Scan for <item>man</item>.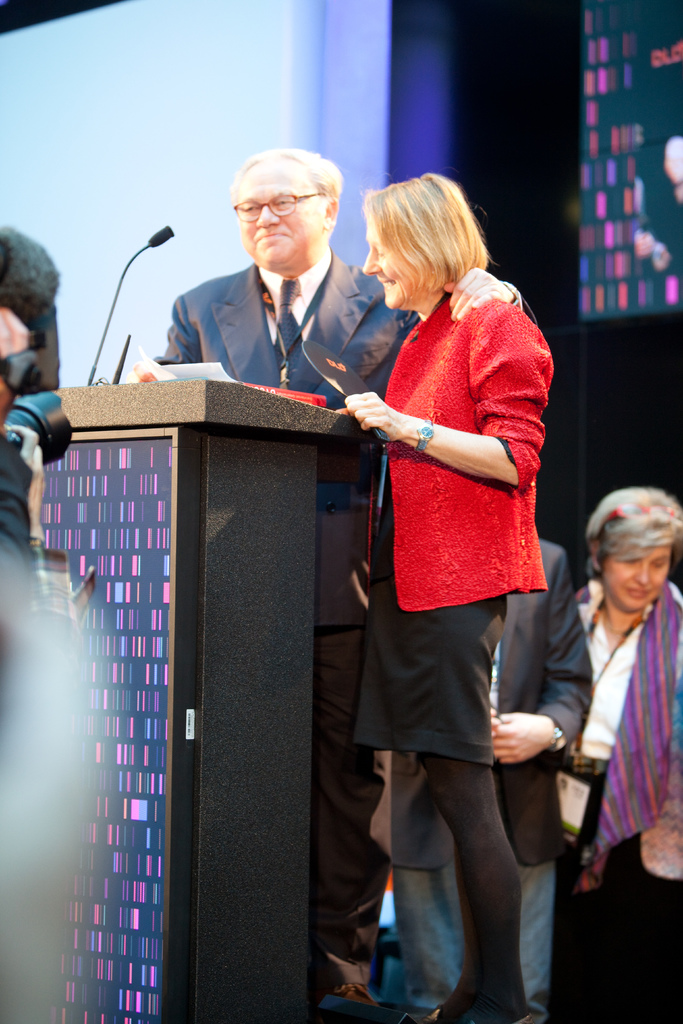
Scan result: BBox(126, 147, 537, 1002).
